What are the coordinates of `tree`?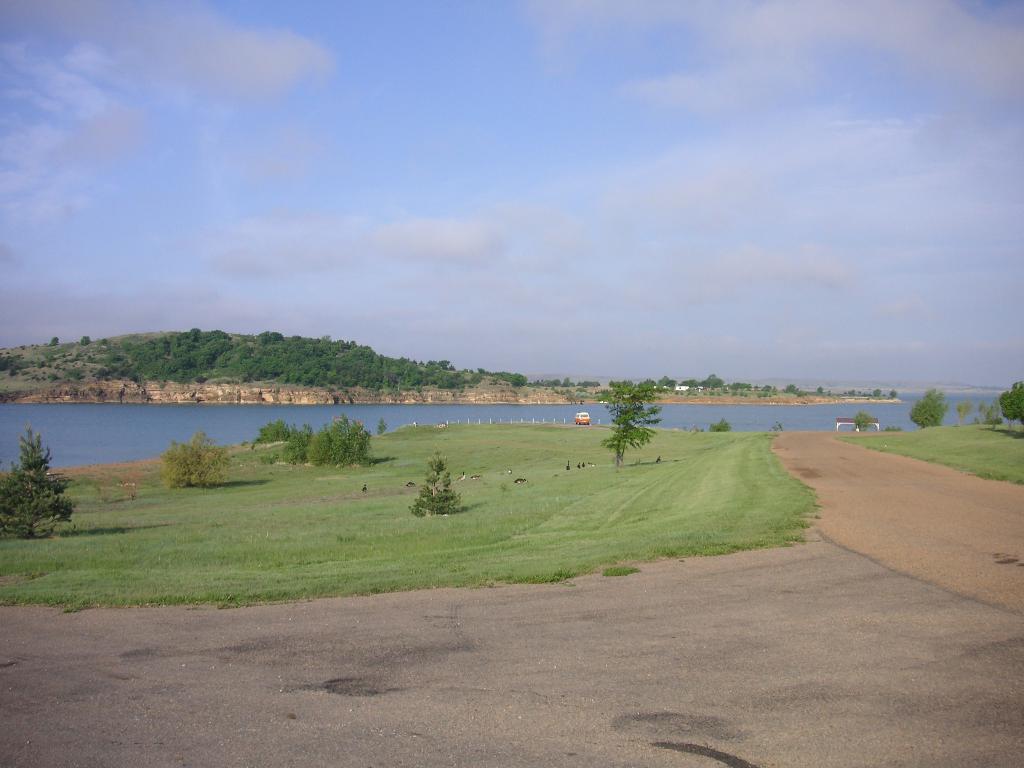
(left=164, top=427, right=231, bottom=497).
